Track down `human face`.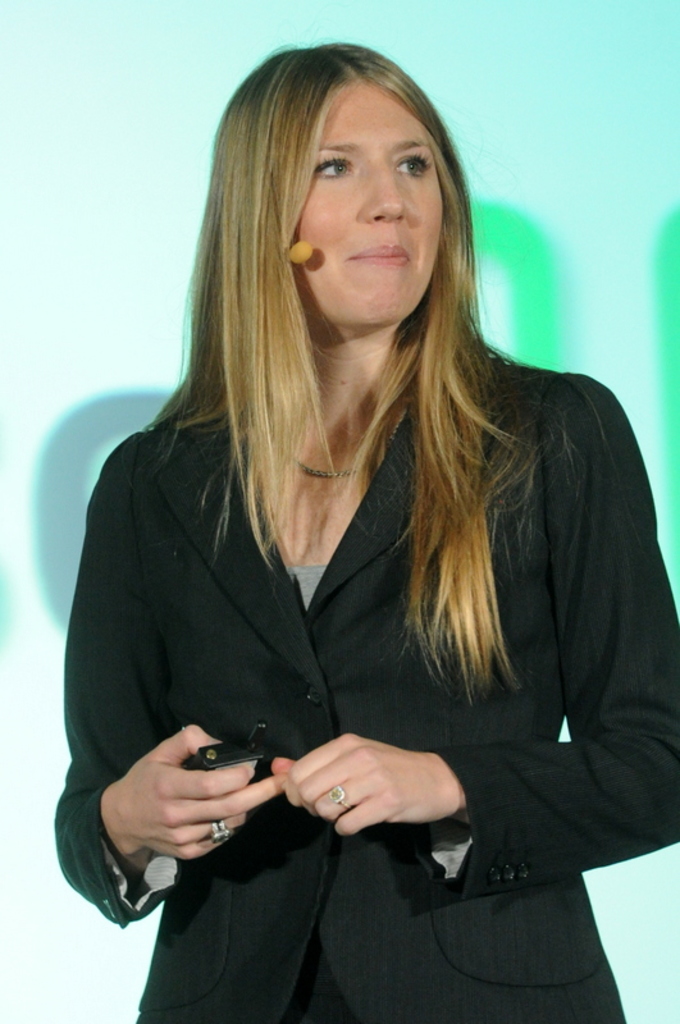
Tracked to 293/82/449/330.
